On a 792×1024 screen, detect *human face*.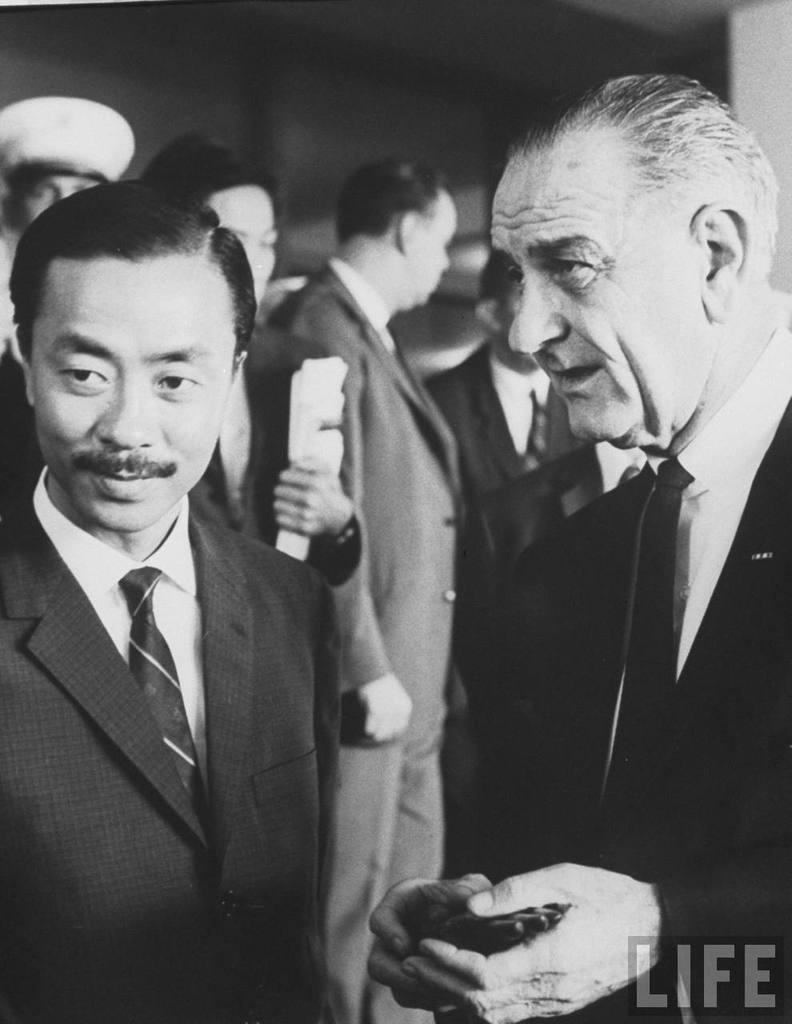
bbox=[26, 174, 102, 230].
